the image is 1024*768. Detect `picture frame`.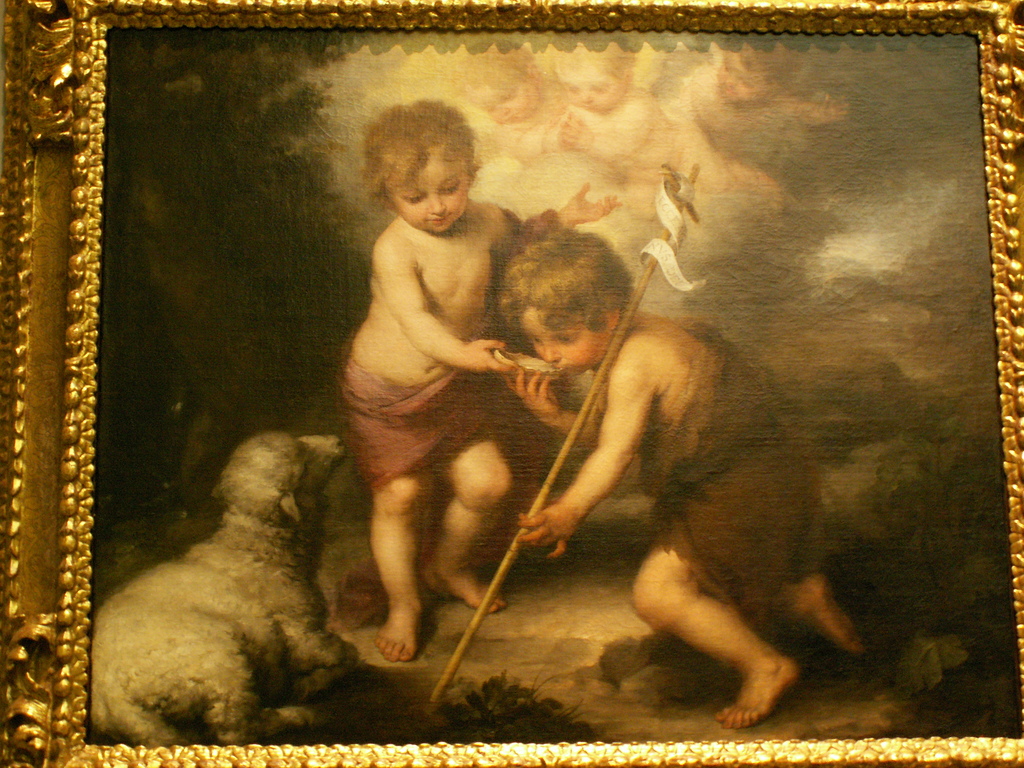
Detection: 0/0/1023/767.
